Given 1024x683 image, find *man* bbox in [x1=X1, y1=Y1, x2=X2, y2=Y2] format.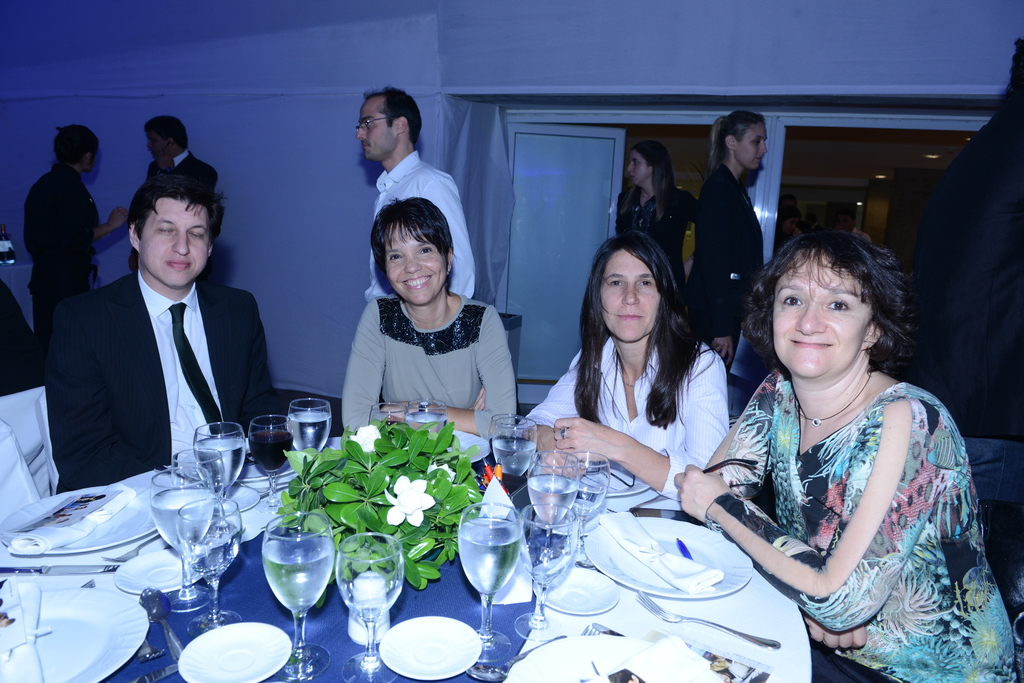
[x1=48, y1=175, x2=280, y2=496].
